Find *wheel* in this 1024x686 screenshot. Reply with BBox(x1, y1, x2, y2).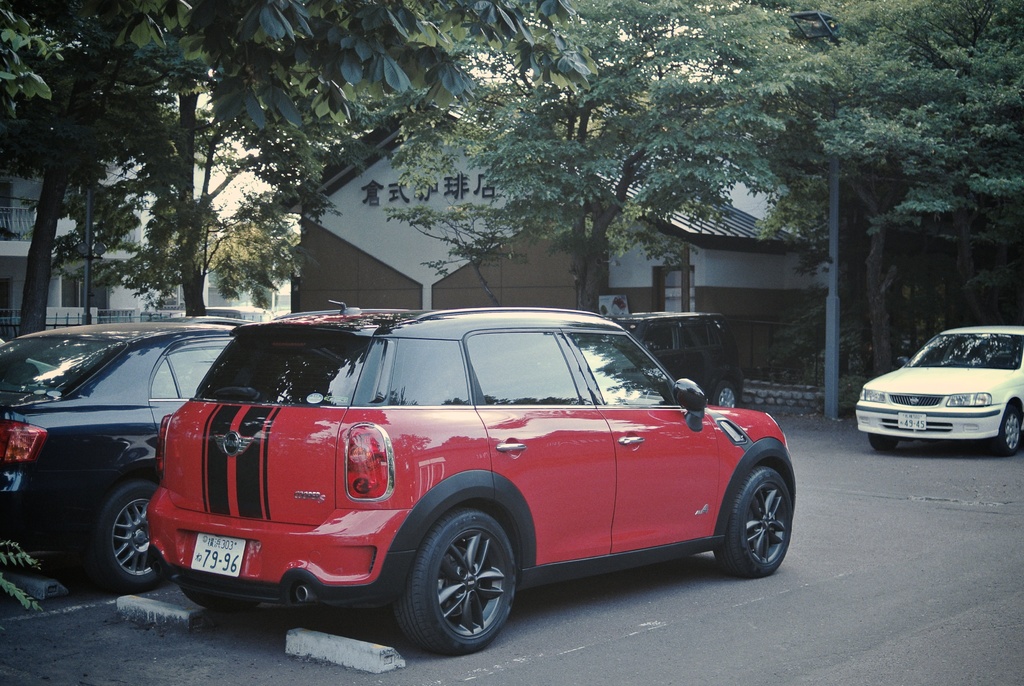
BBox(712, 463, 796, 580).
